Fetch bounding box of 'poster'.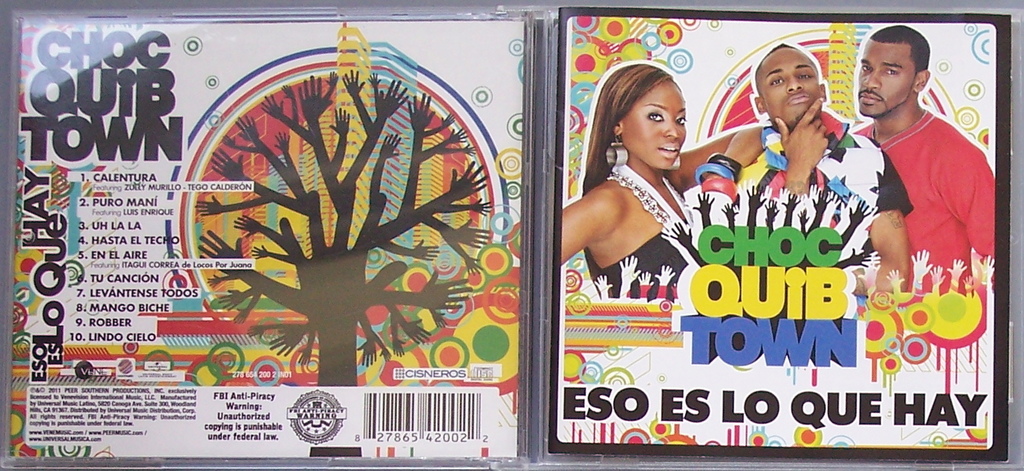
Bbox: locate(7, 20, 525, 457).
